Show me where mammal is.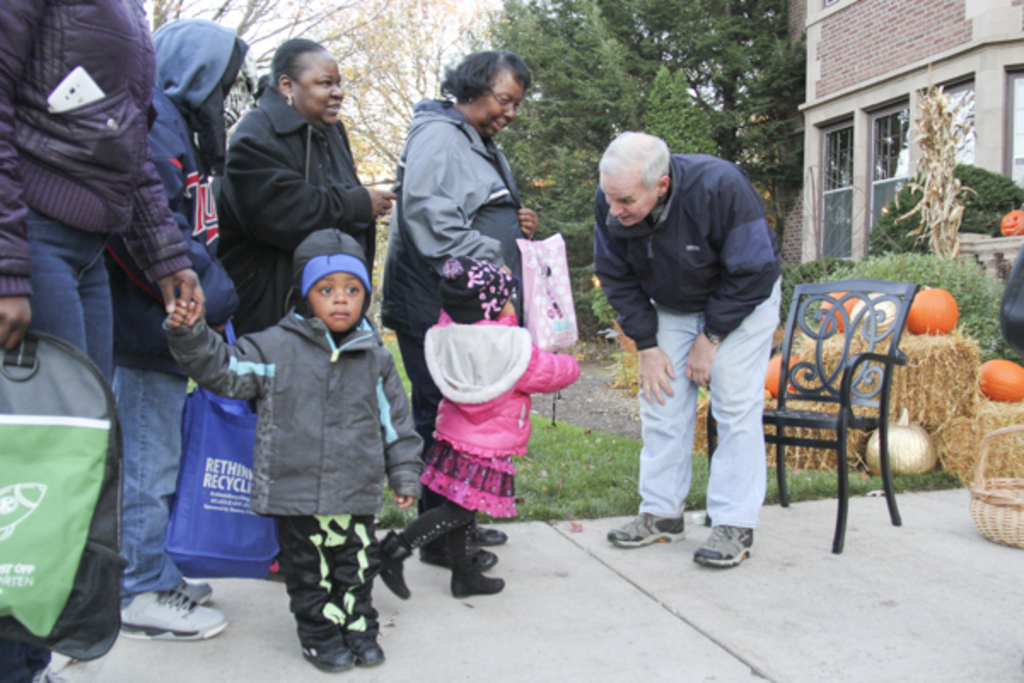
mammal is at region(0, 0, 212, 681).
